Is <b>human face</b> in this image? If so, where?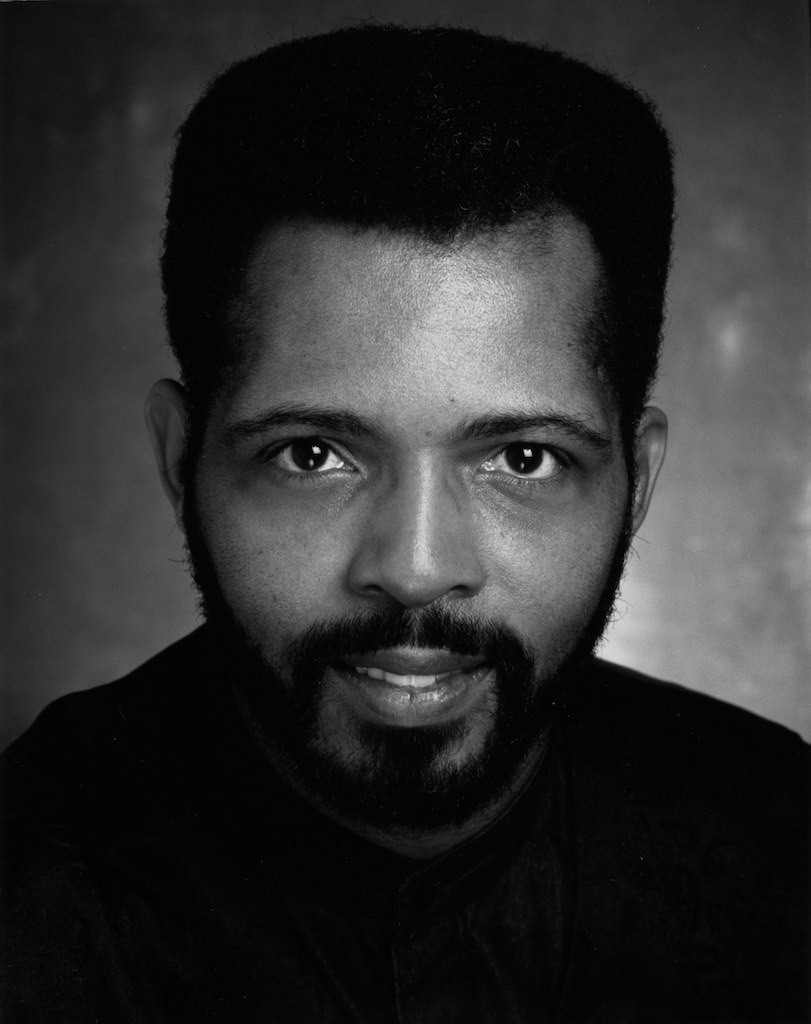
Yes, at crop(204, 217, 626, 809).
